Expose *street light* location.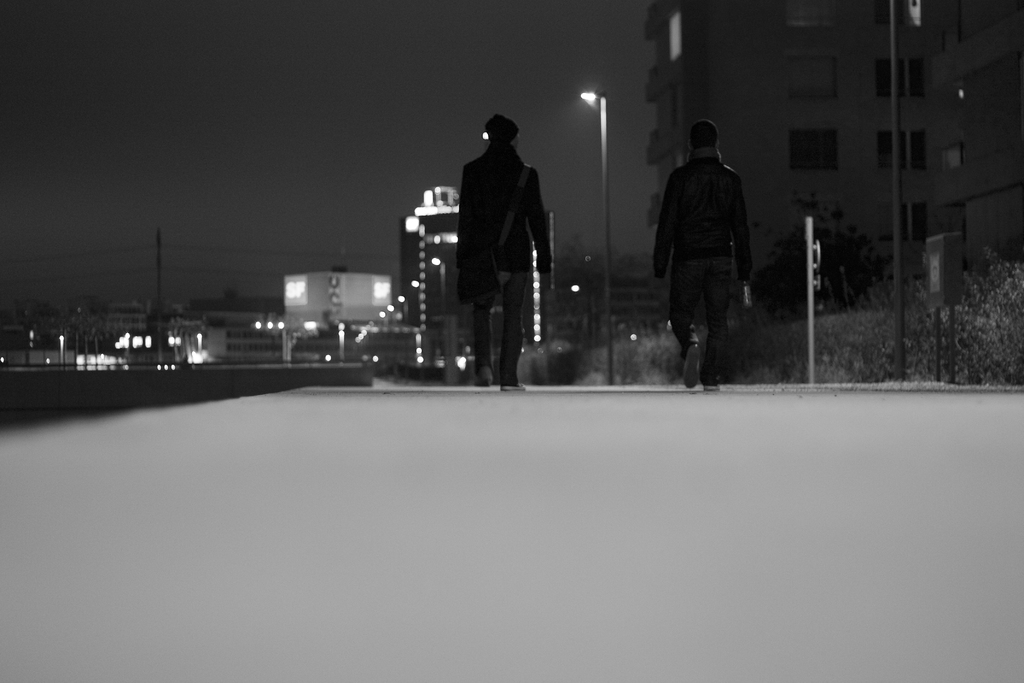
Exposed at <region>579, 85, 615, 387</region>.
